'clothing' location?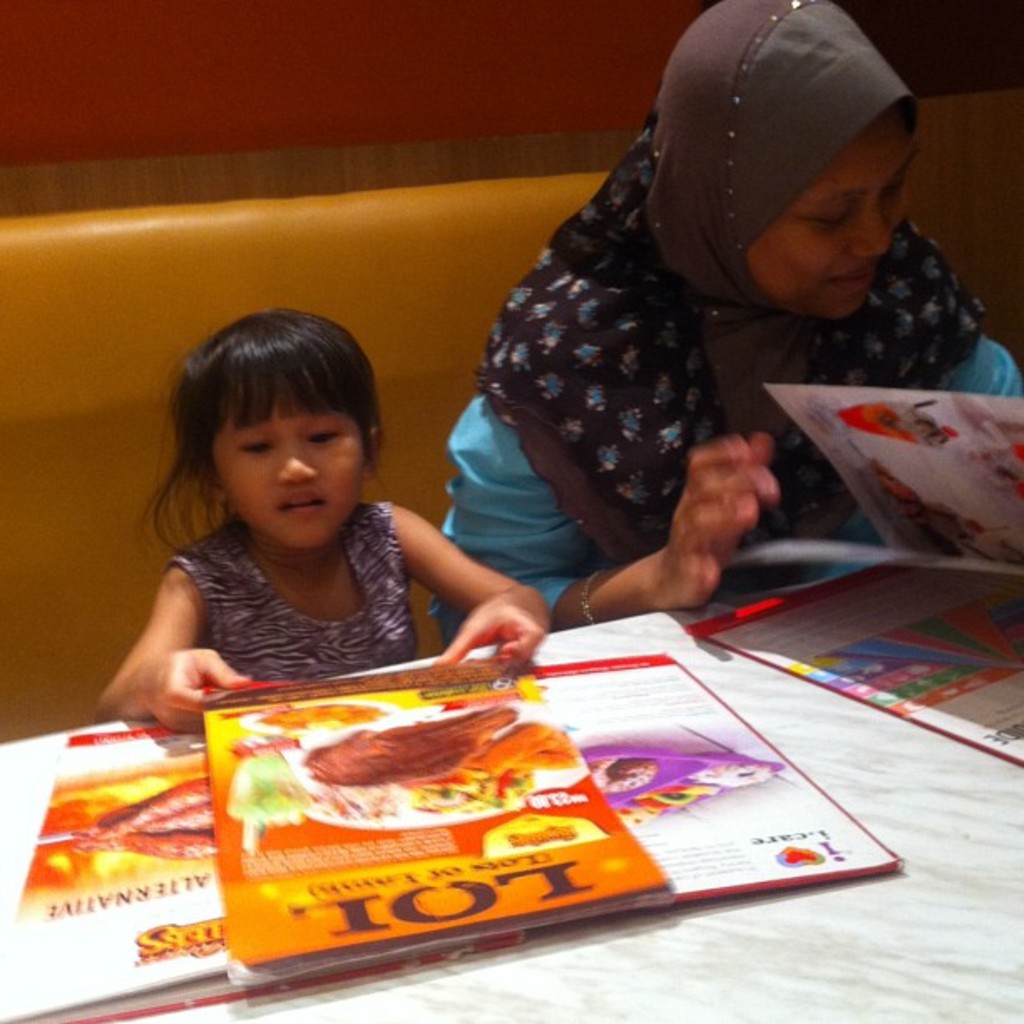
bbox(427, 32, 989, 636)
